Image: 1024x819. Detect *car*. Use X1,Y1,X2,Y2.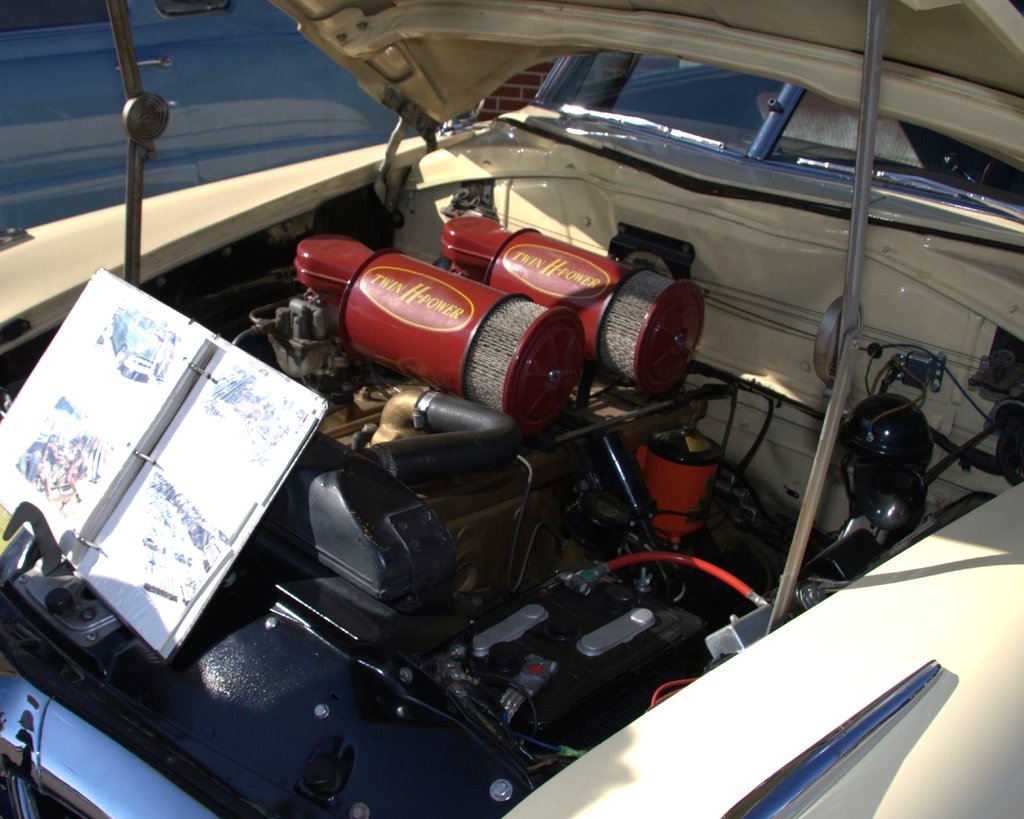
0,0,1023,818.
